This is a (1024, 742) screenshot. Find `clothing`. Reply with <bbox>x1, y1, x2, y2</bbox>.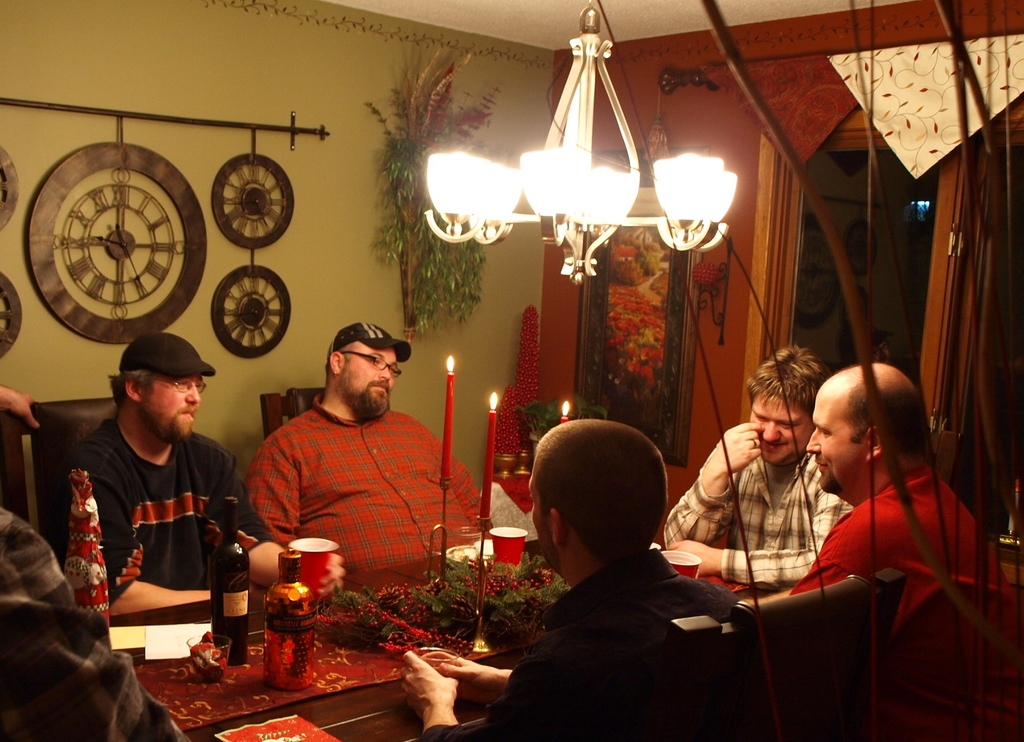
<bbox>788, 467, 1014, 611</bbox>.
